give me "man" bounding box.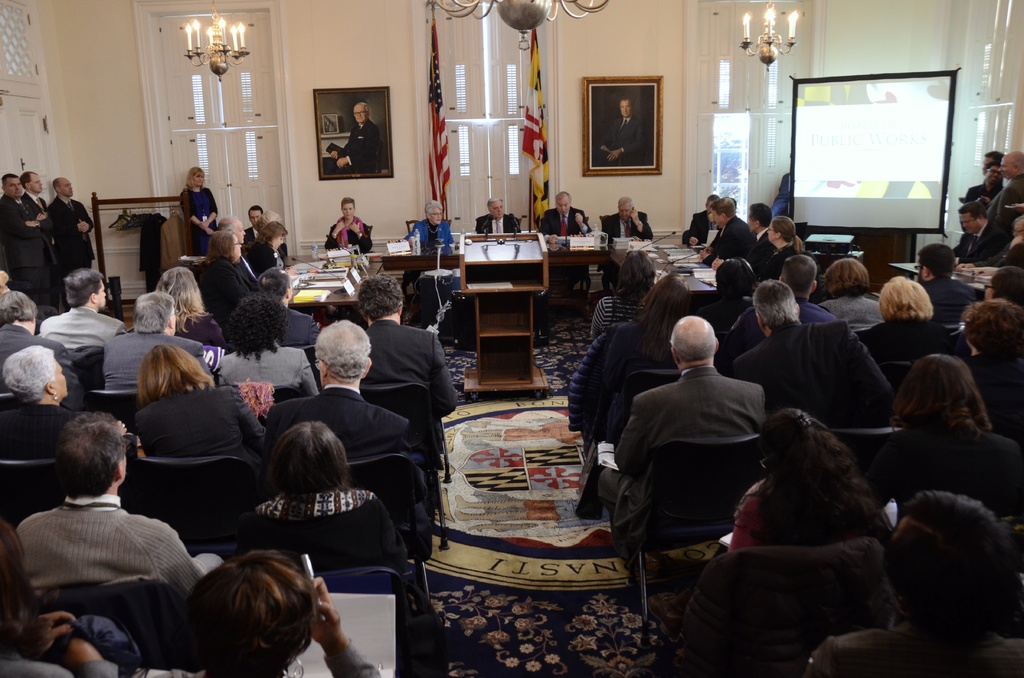
(727, 279, 894, 426).
